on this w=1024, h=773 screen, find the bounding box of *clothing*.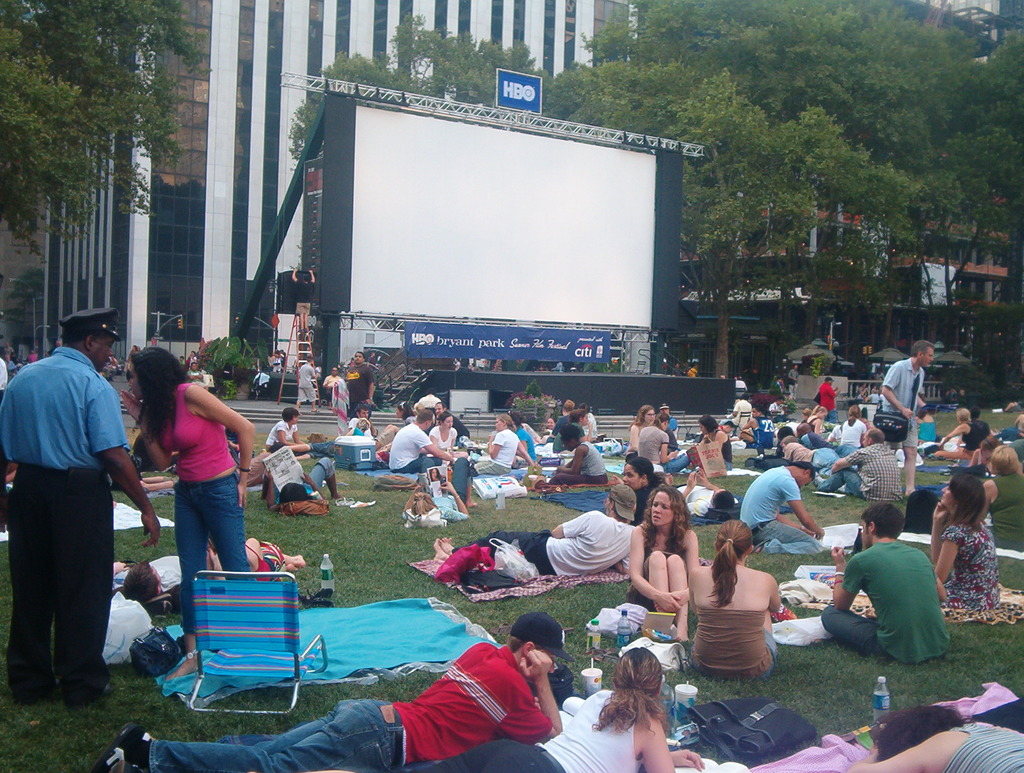
Bounding box: 669:476:739:512.
